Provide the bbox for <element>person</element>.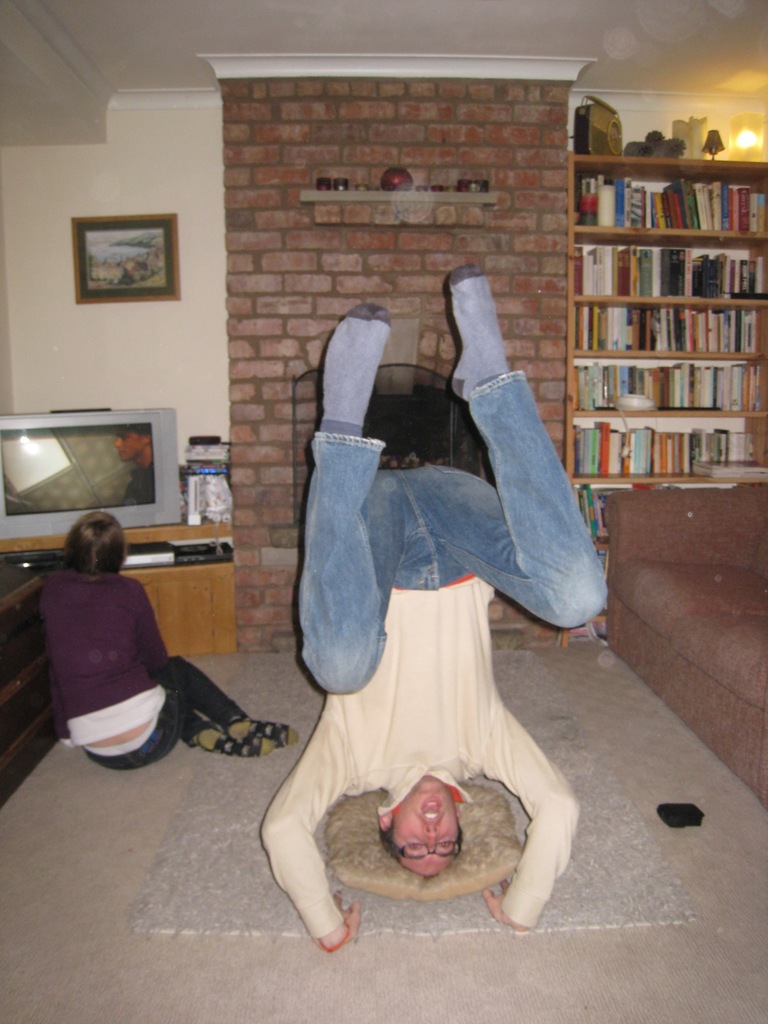
36 512 300 774.
